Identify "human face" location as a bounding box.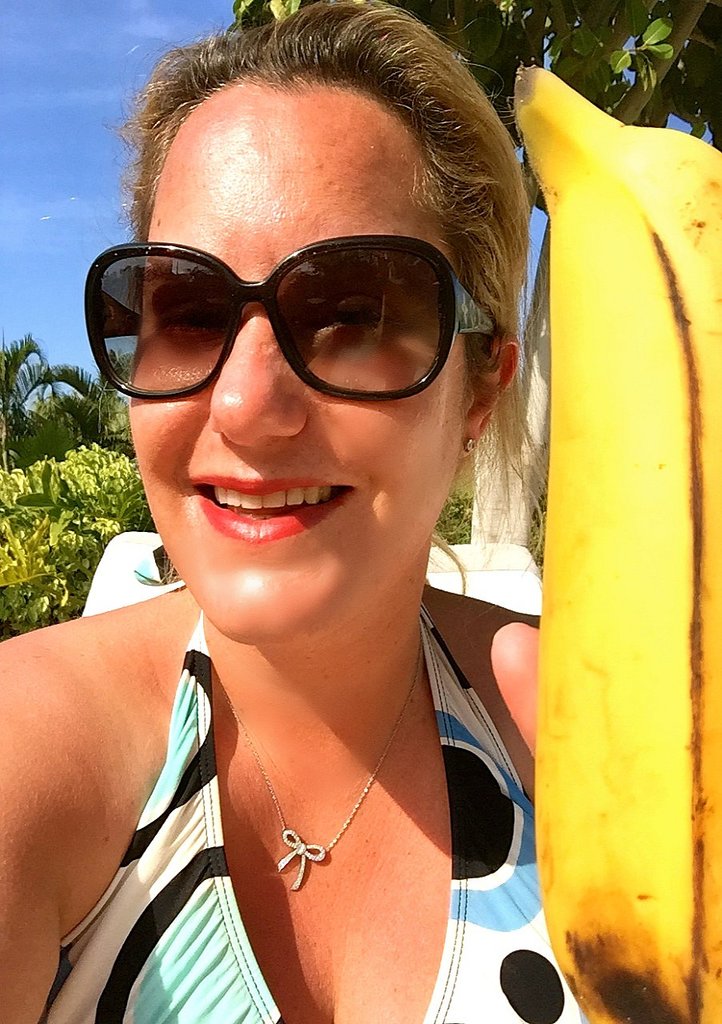
Rect(82, 86, 455, 647).
